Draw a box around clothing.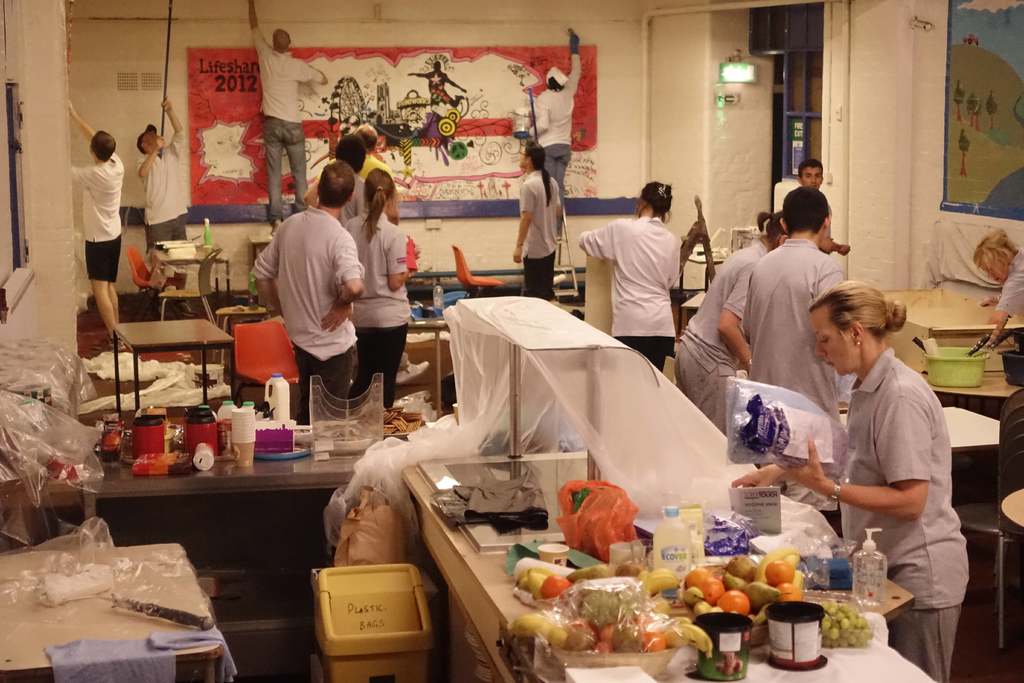
BBox(834, 346, 968, 682).
